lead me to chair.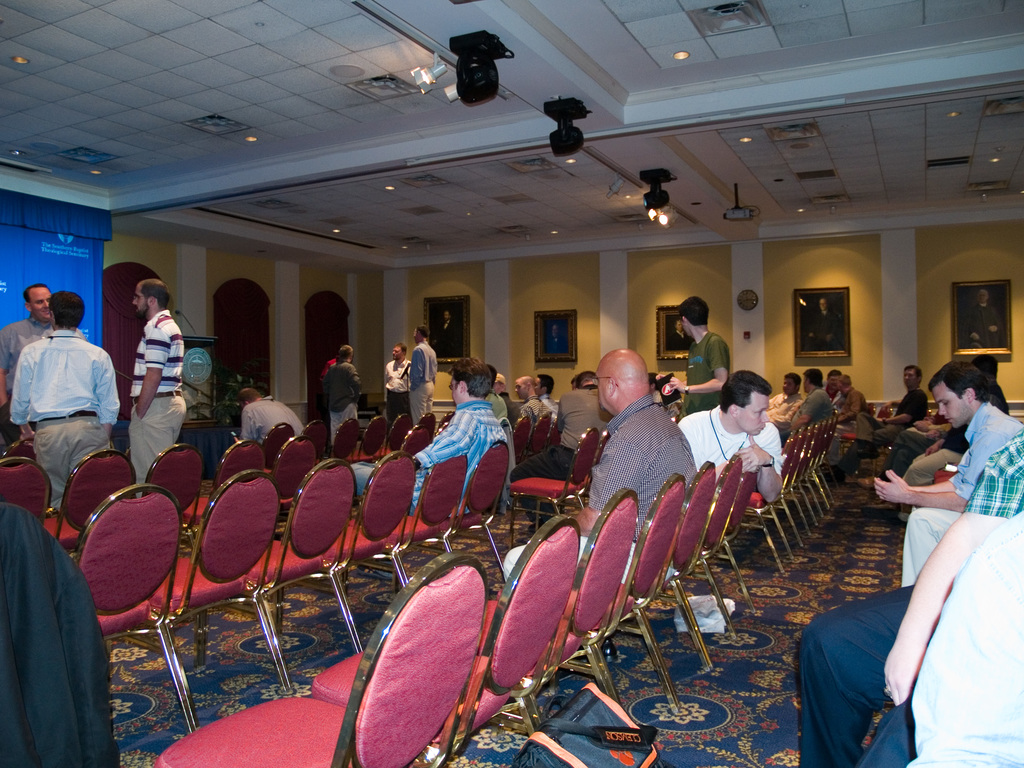
Lead to [436,414,453,439].
